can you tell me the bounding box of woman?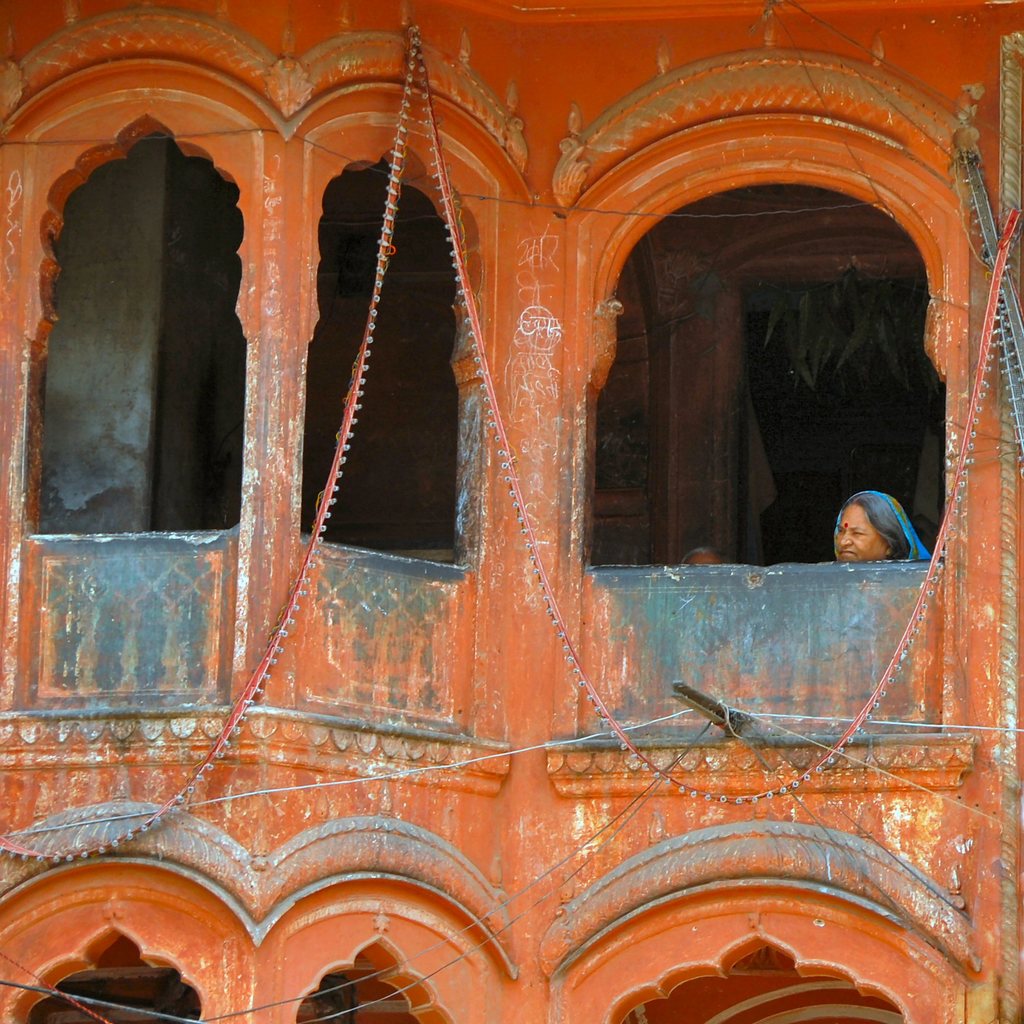
locate(831, 481, 926, 563).
